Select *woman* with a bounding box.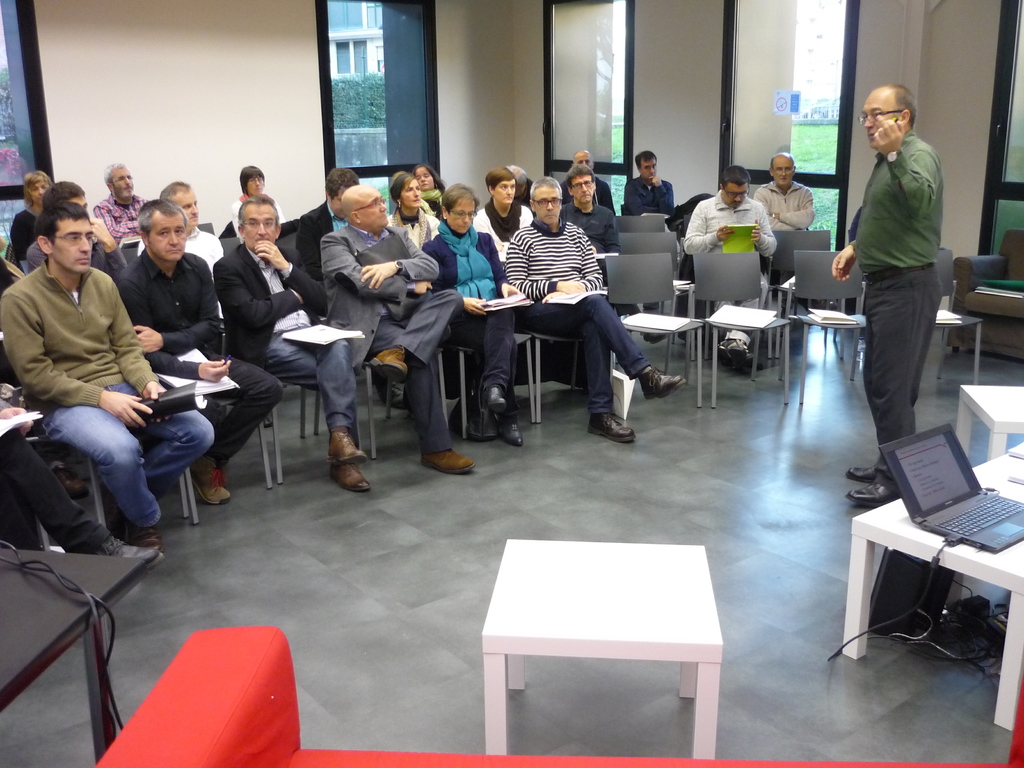
BBox(6, 168, 54, 259).
